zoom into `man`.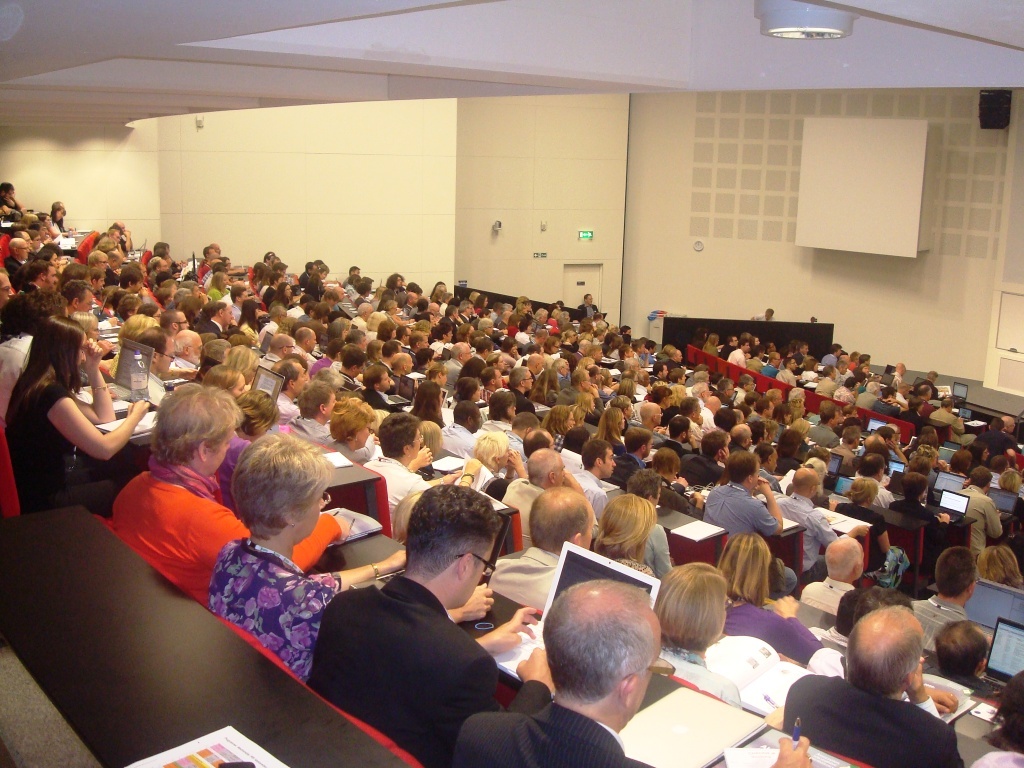
Zoom target: select_region(156, 308, 193, 340).
